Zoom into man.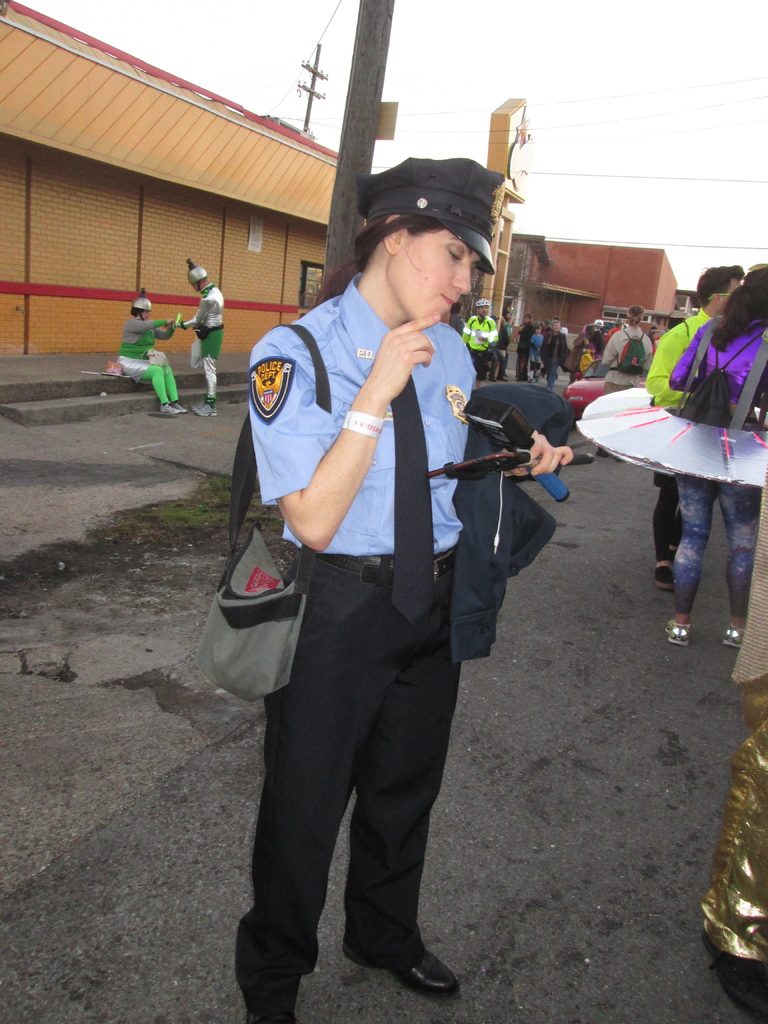
Zoom target: left=645, top=262, right=748, bottom=589.
